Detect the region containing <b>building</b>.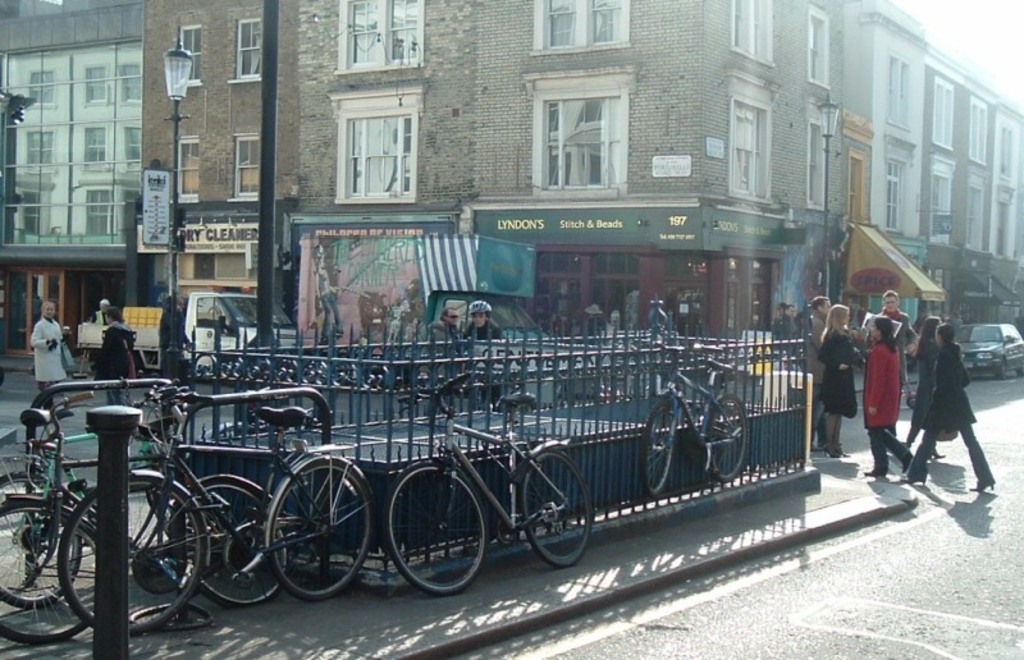
select_region(143, 0, 841, 377).
